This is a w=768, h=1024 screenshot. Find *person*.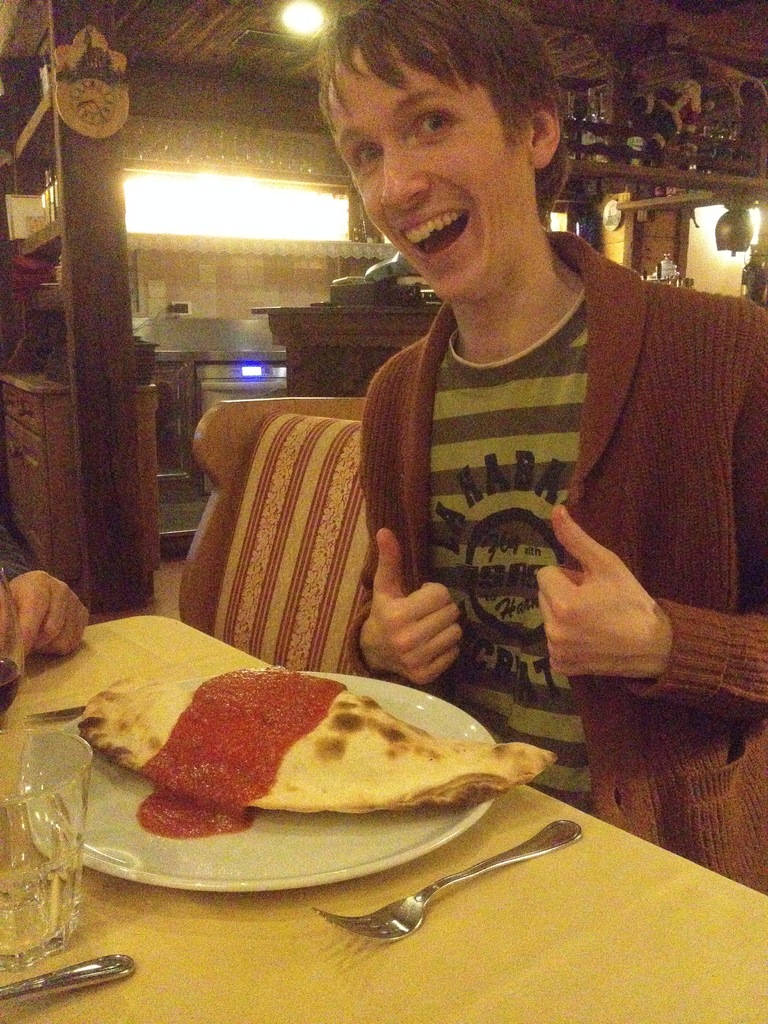
Bounding box: 0 510 91 673.
